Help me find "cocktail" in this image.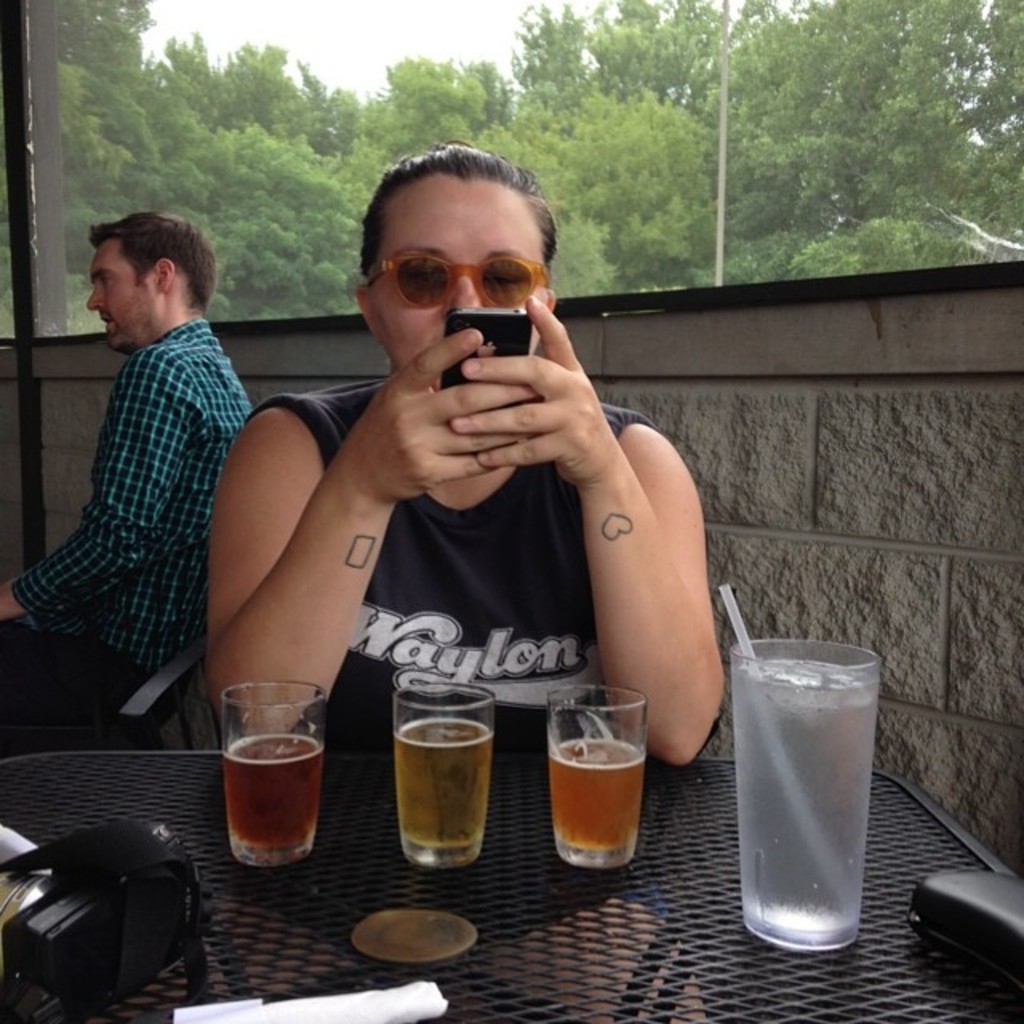
Found it: bbox=[394, 686, 488, 869].
